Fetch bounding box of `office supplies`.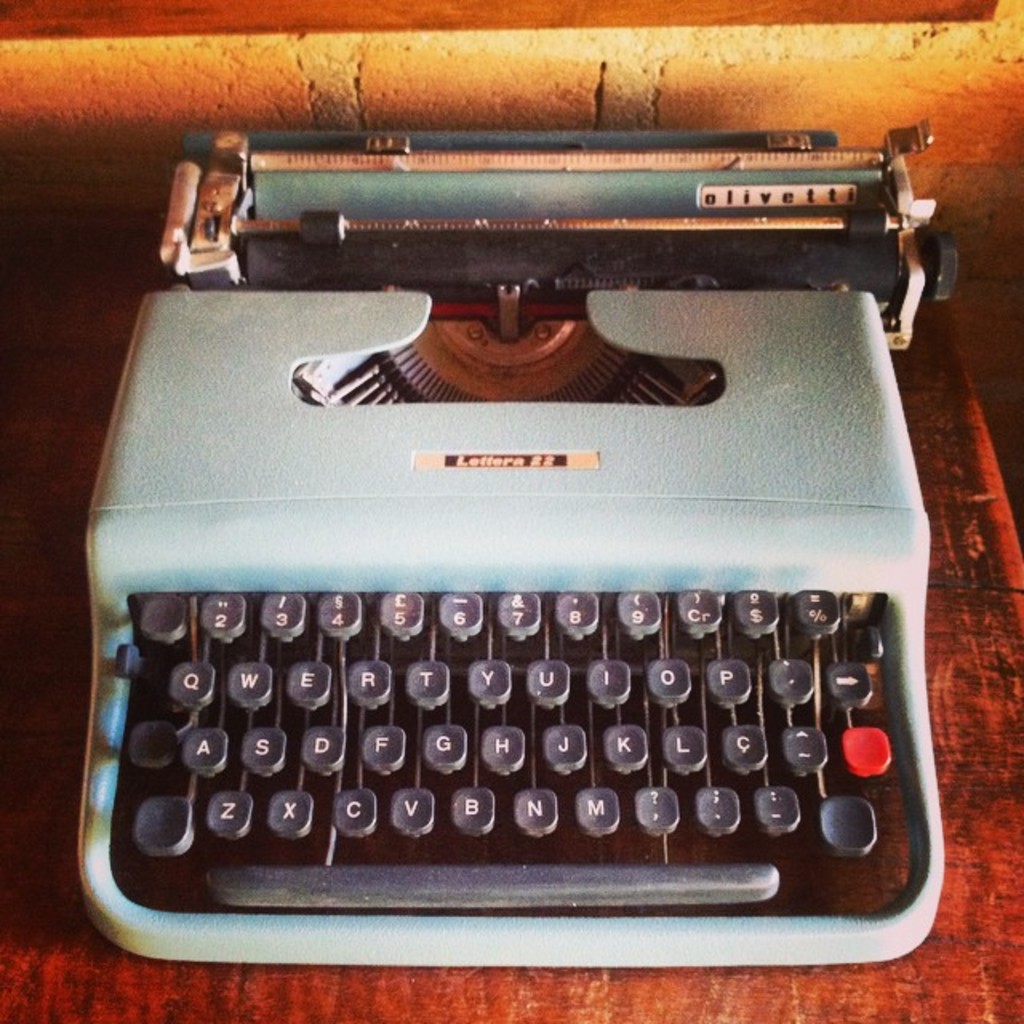
Bbox: box=[50, 72, 981, 1002].
